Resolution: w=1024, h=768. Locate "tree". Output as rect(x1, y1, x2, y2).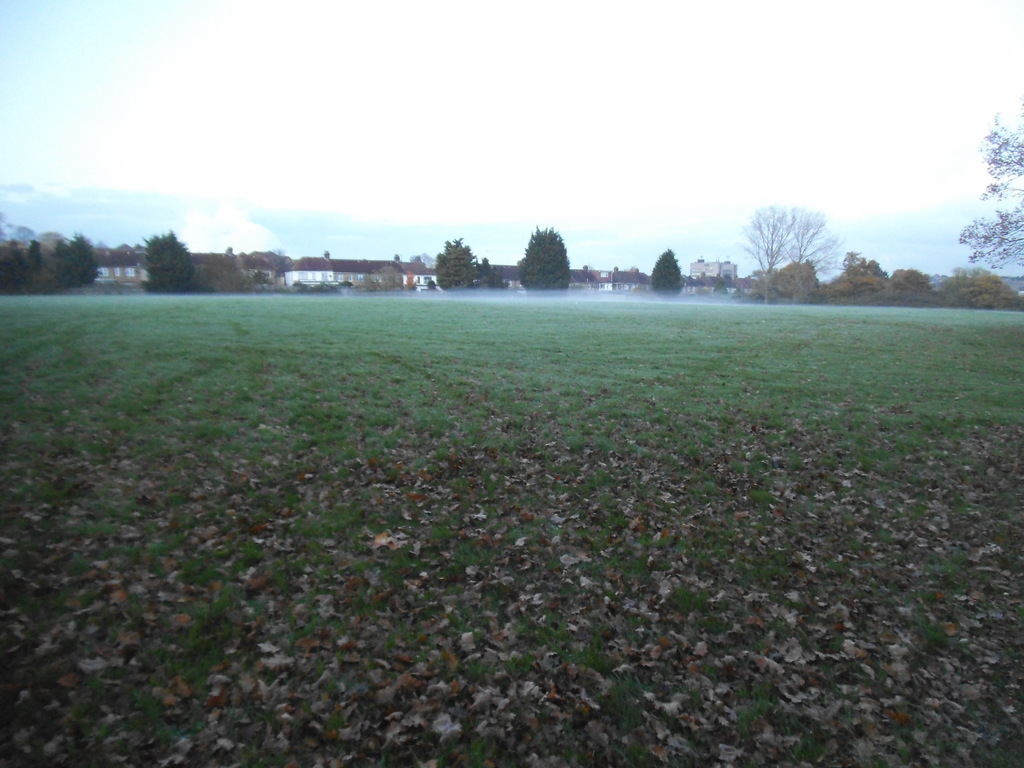
rect(475, 255, 506, 288).
